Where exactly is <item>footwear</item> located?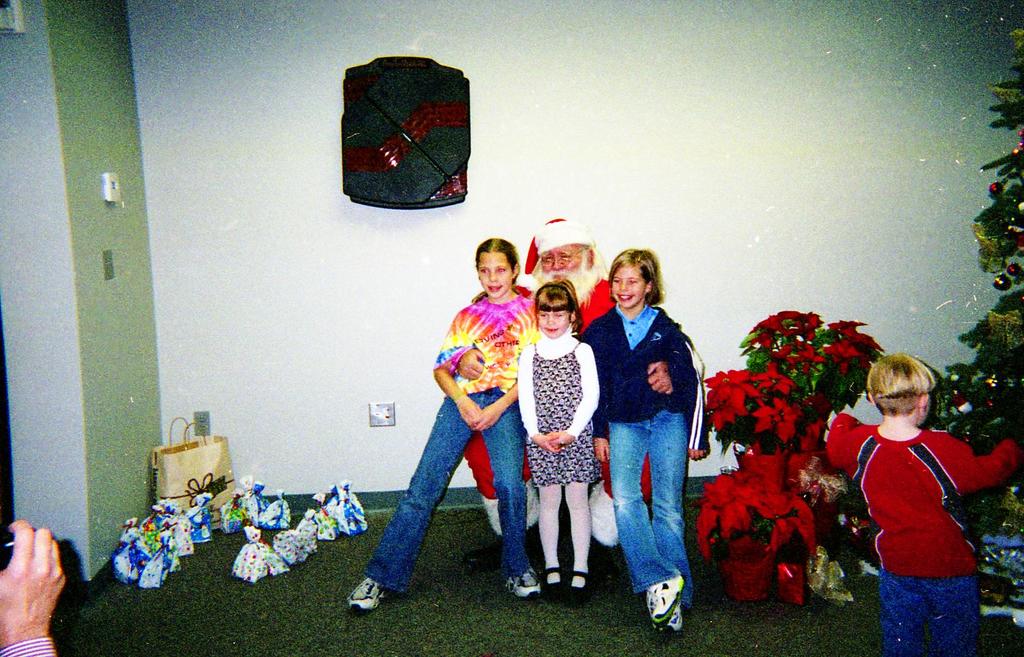
Its bounding box is <region>465, 531, 540, 574</region>.
